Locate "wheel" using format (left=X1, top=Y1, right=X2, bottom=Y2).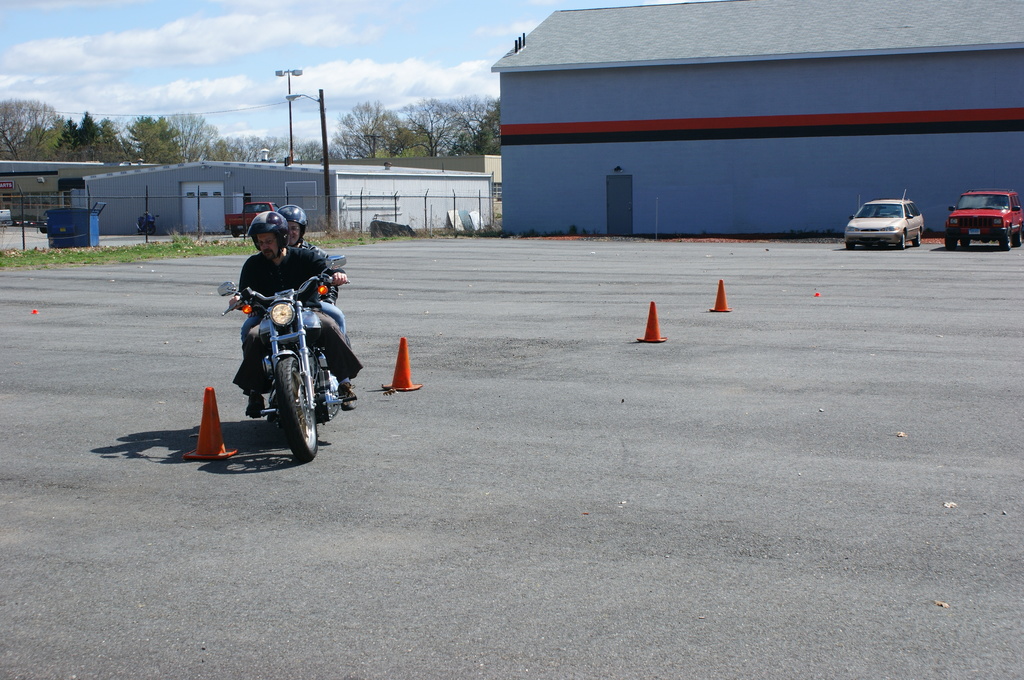
(left=945, top=231, right=959, bottom=250).
